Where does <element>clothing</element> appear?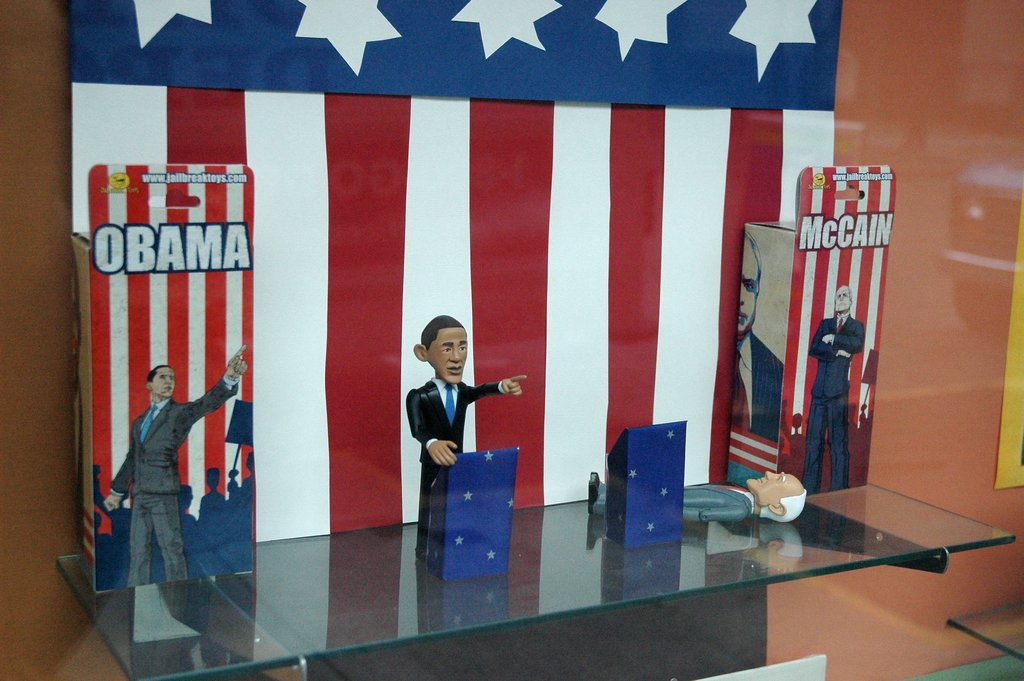
Appears at x1=810 y1=306 x2=883 y2=505.
